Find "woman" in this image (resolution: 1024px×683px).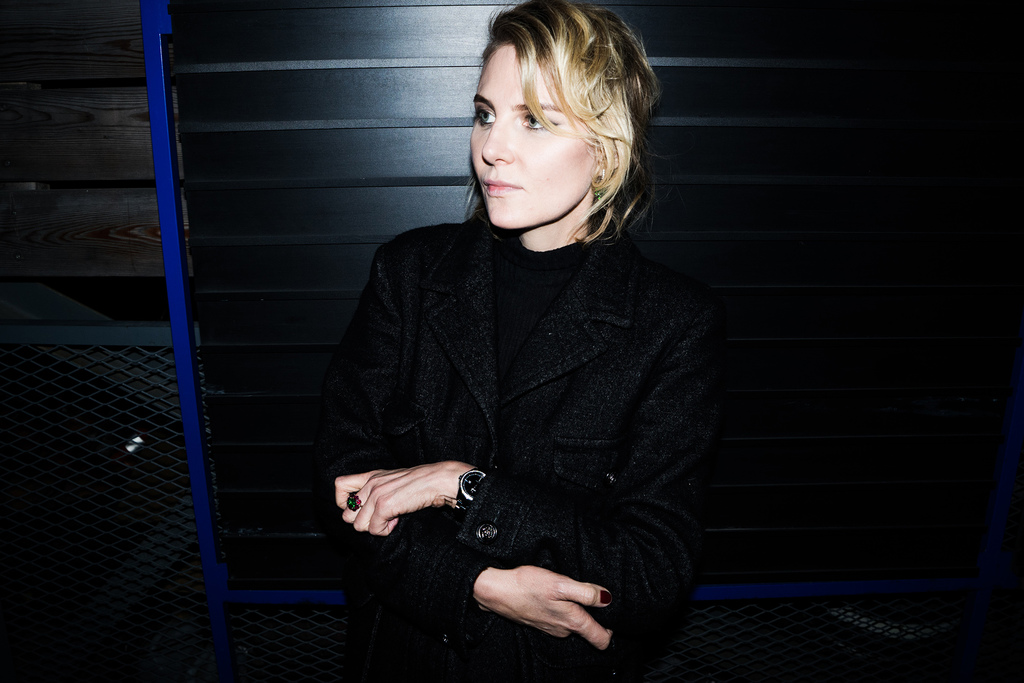
box=[317, 0, 721, 682].
